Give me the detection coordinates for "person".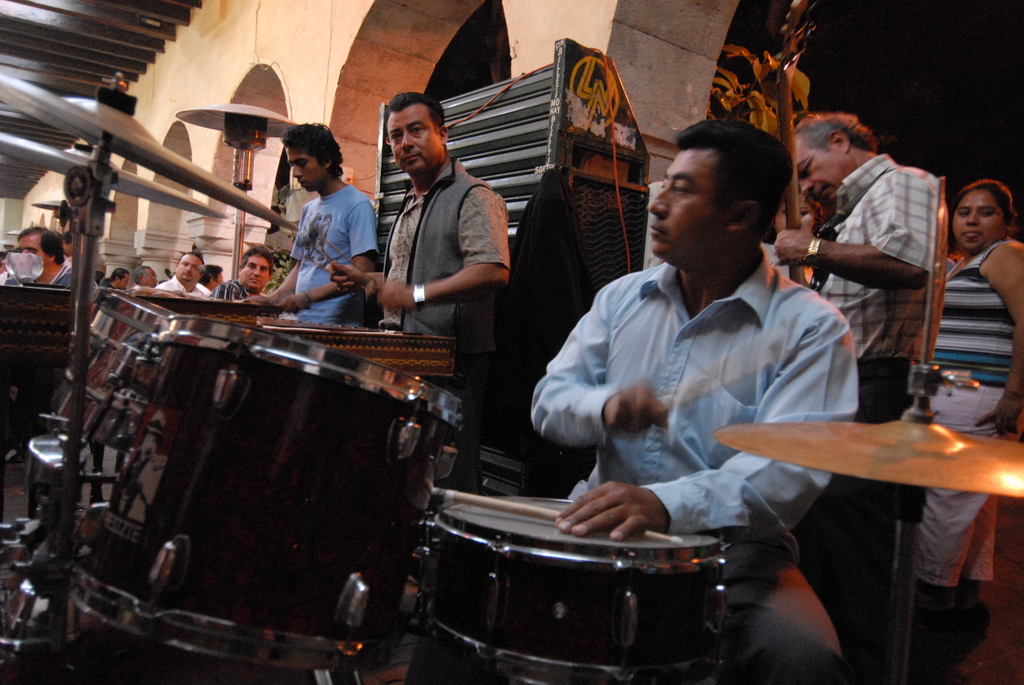
x1=321, y1=88, x2=513, y2=500.
